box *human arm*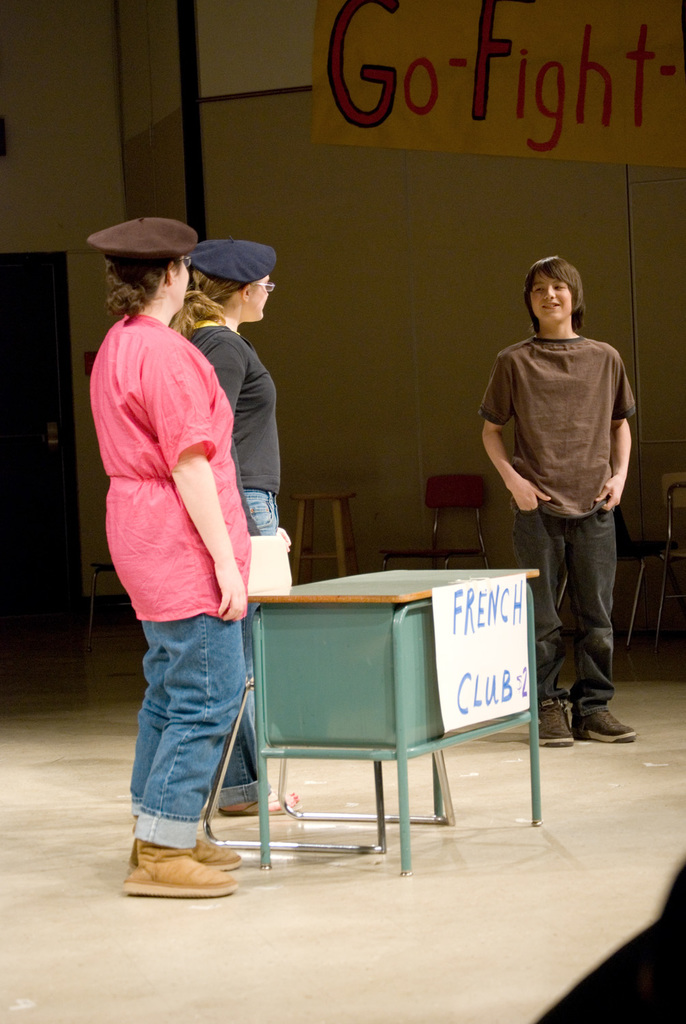
rect(481, 352, 561, 511)
